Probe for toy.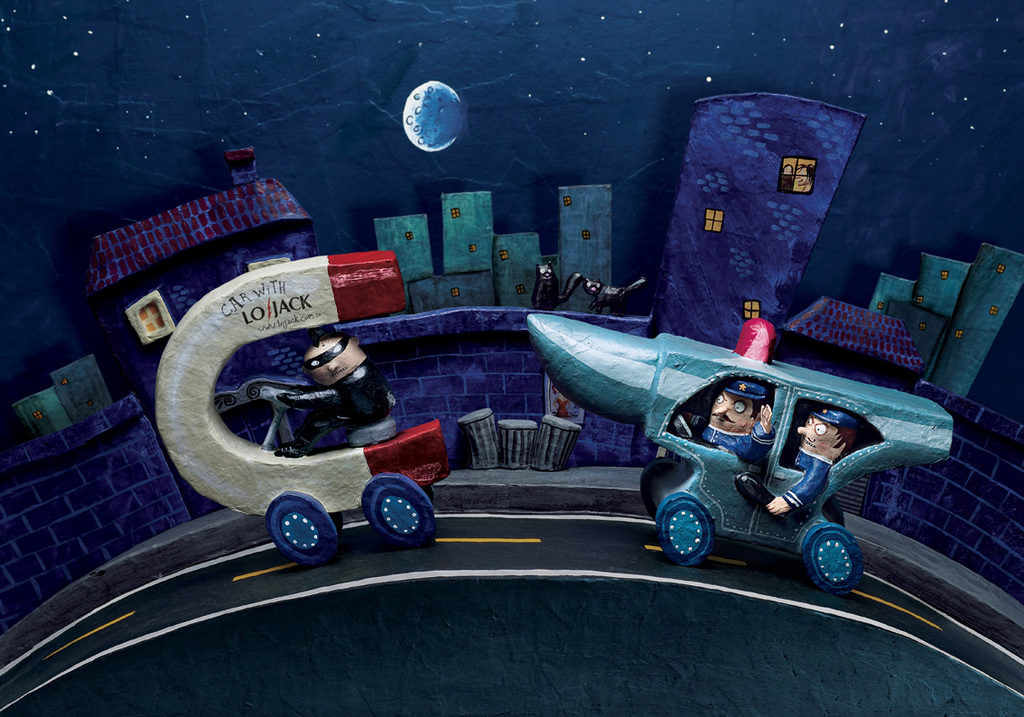
Probe result: 81:145:299:406.
